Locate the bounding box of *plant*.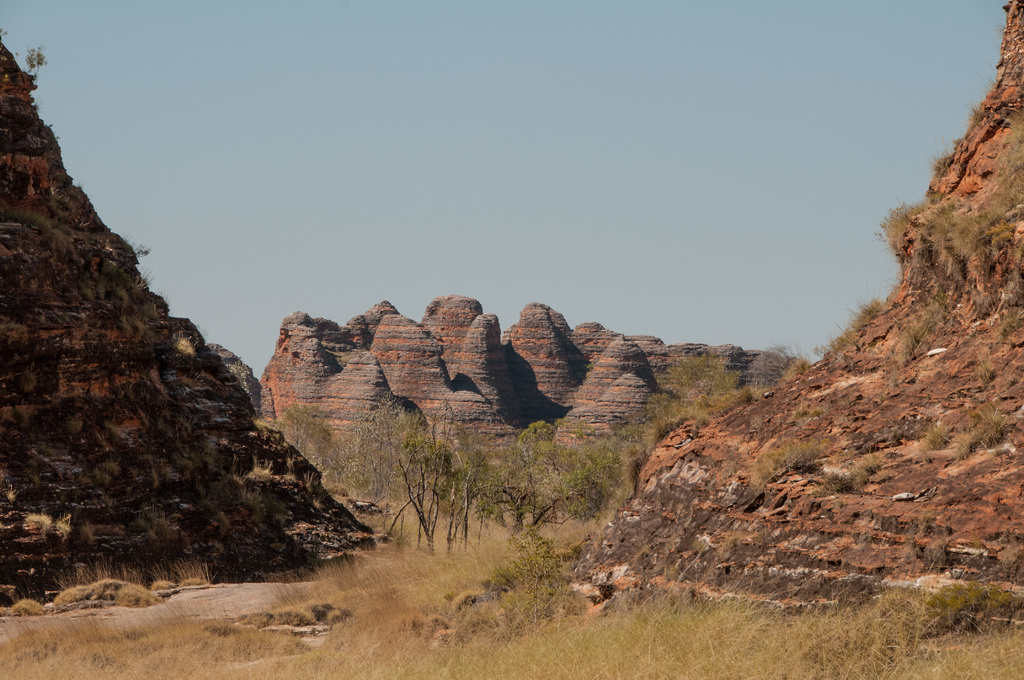
Bounding box: bbox(869, 196, 925, 261).
